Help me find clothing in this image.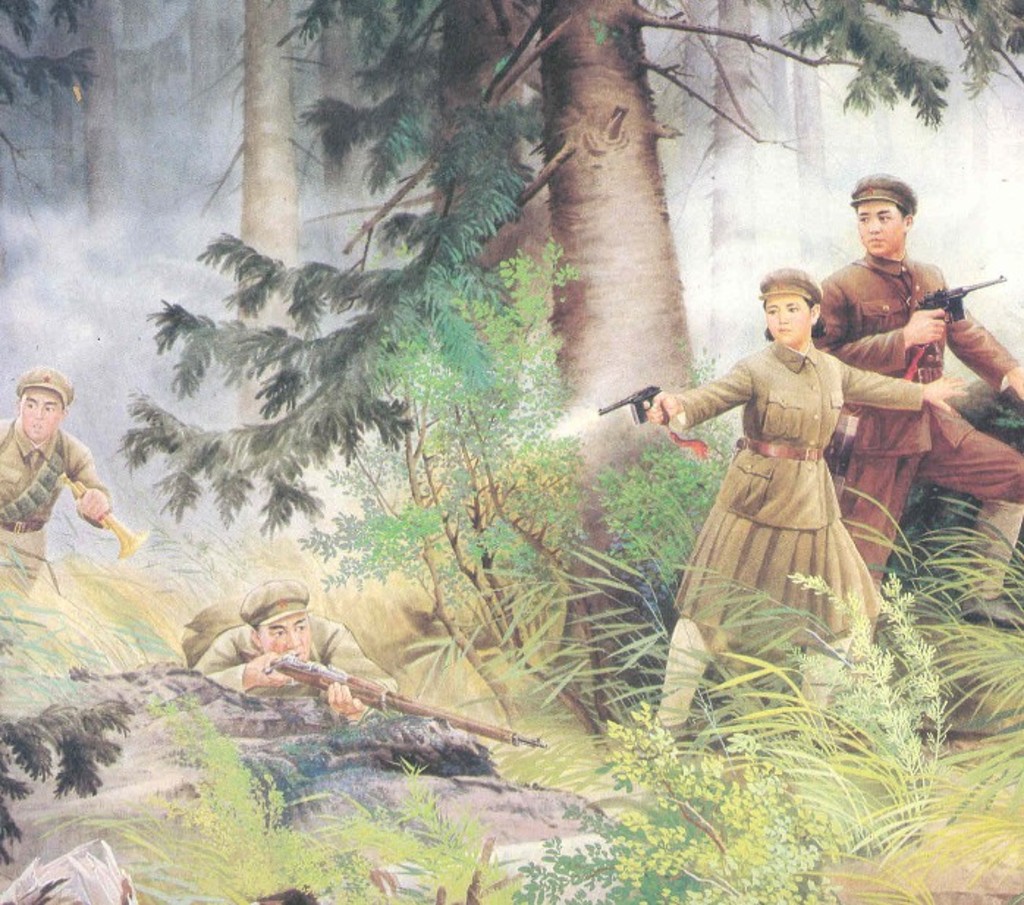
Found it: 0 375 109 596.
